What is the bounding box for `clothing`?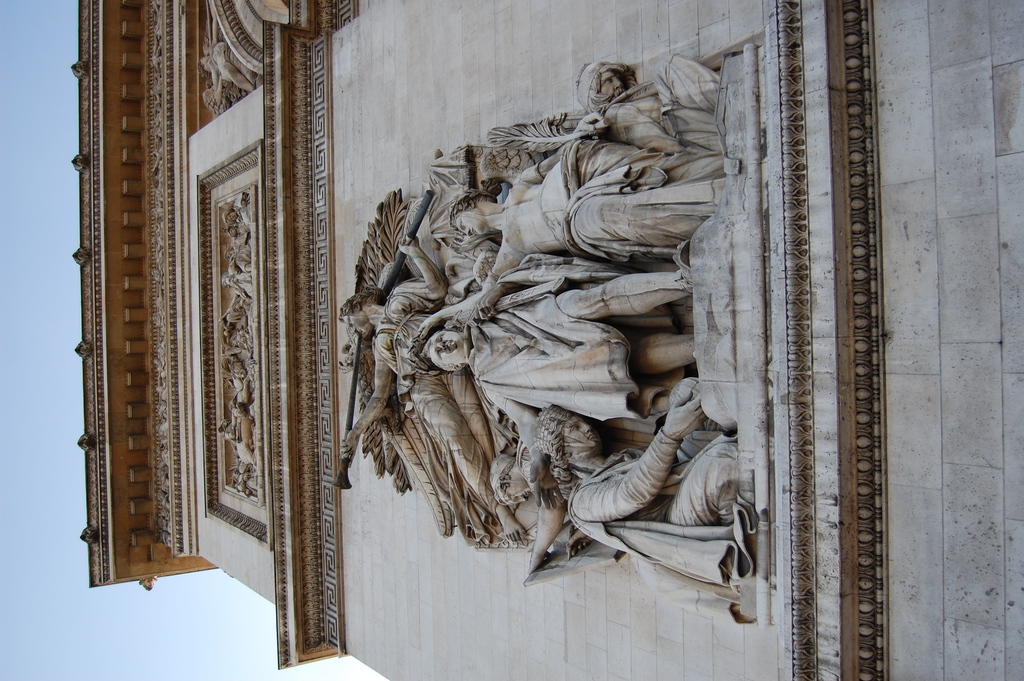
select_region(472, 281, 664, 425).
